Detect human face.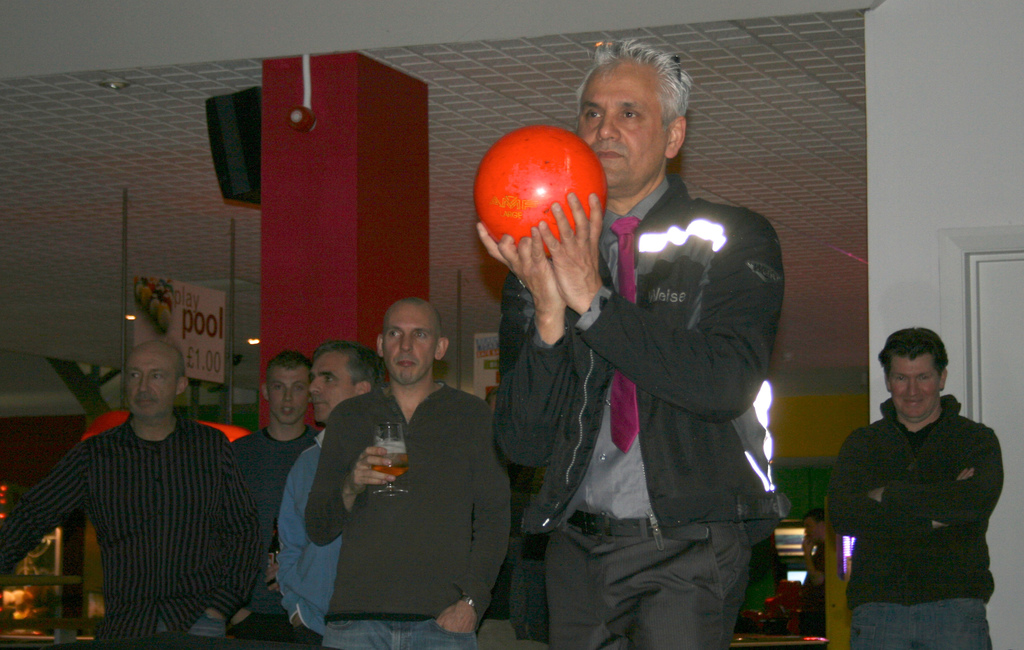
Detected at {"x1": 315, "y1": 353, "x2": 358, "y2": 419}.
